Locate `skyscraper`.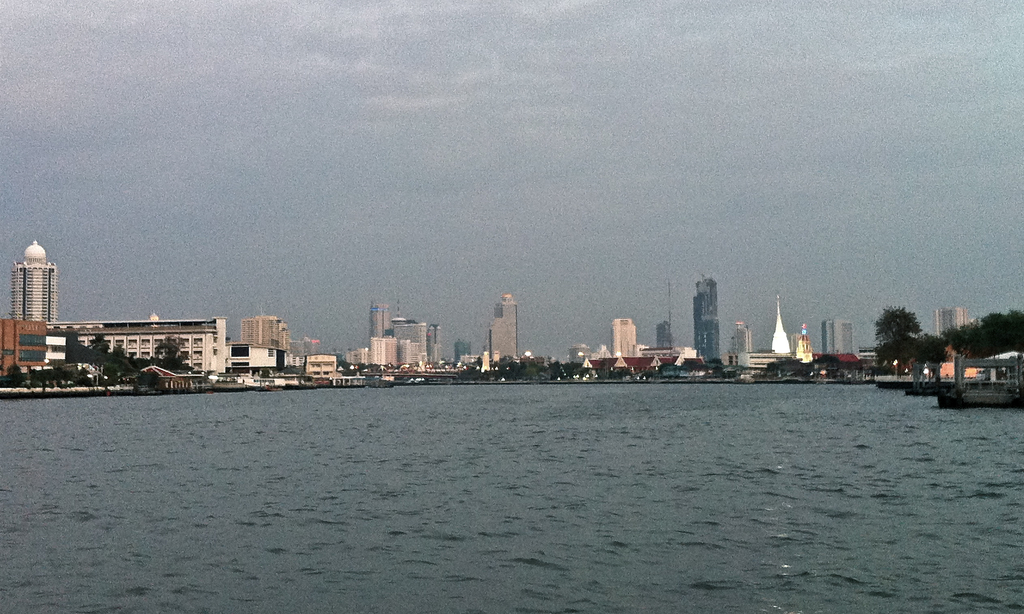
Bounding box: bbox=(694, 272, 724, 368).
